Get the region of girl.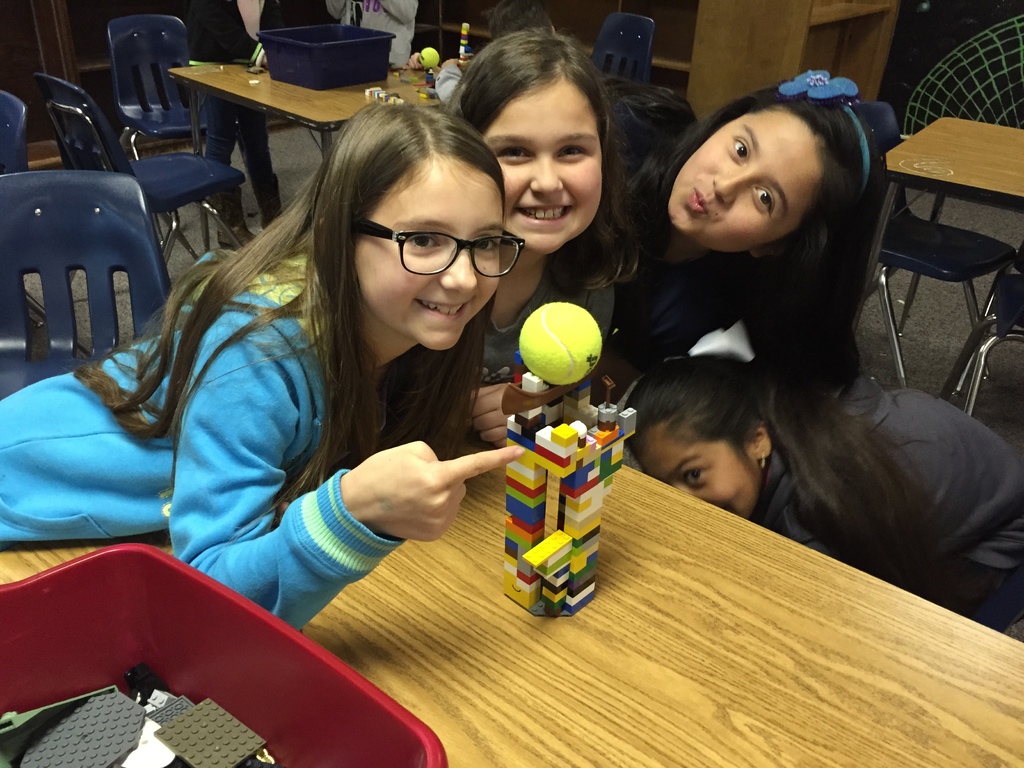
437:20:642:446.
